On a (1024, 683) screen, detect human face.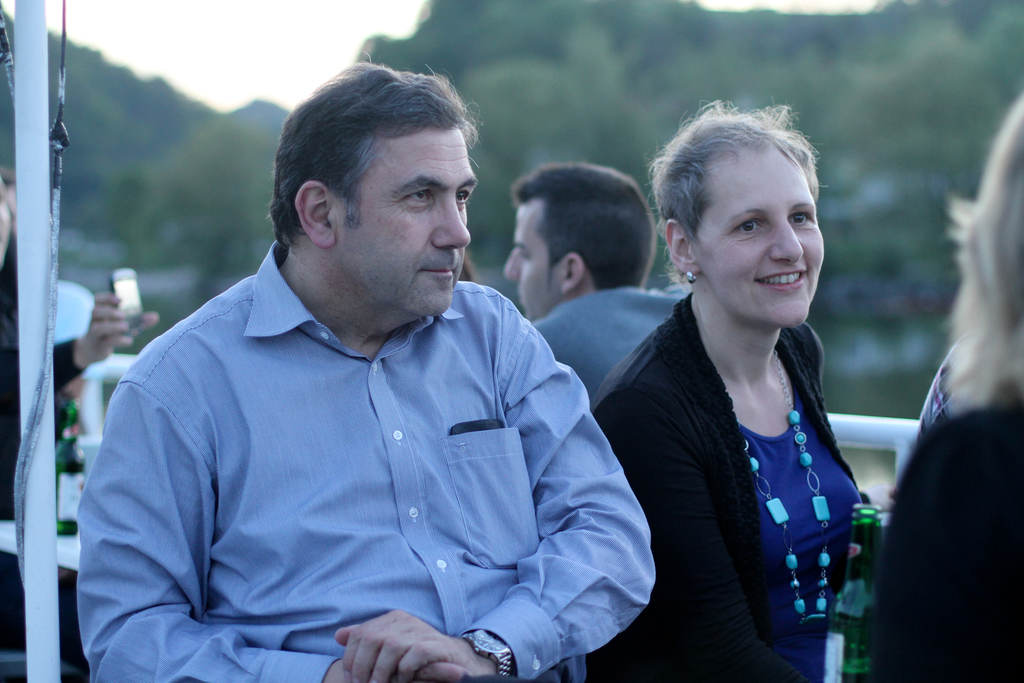
(330,124,478,319).
